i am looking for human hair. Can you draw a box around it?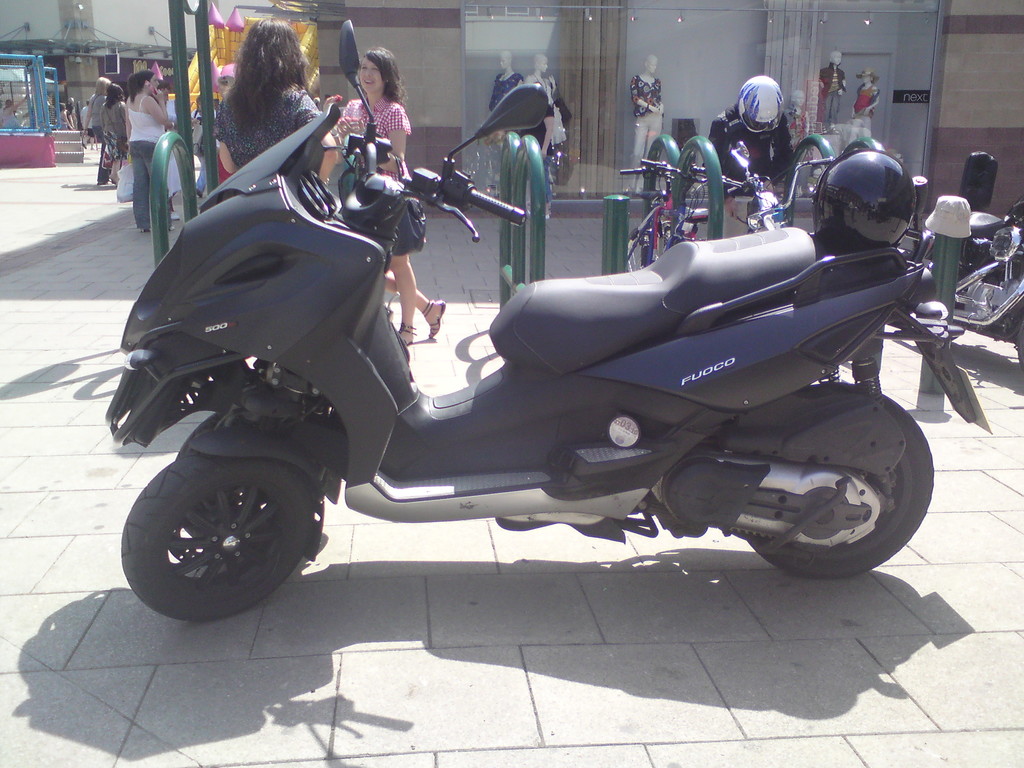
Sure, the bounding box is bbox=(157, 78, 172, 92).
